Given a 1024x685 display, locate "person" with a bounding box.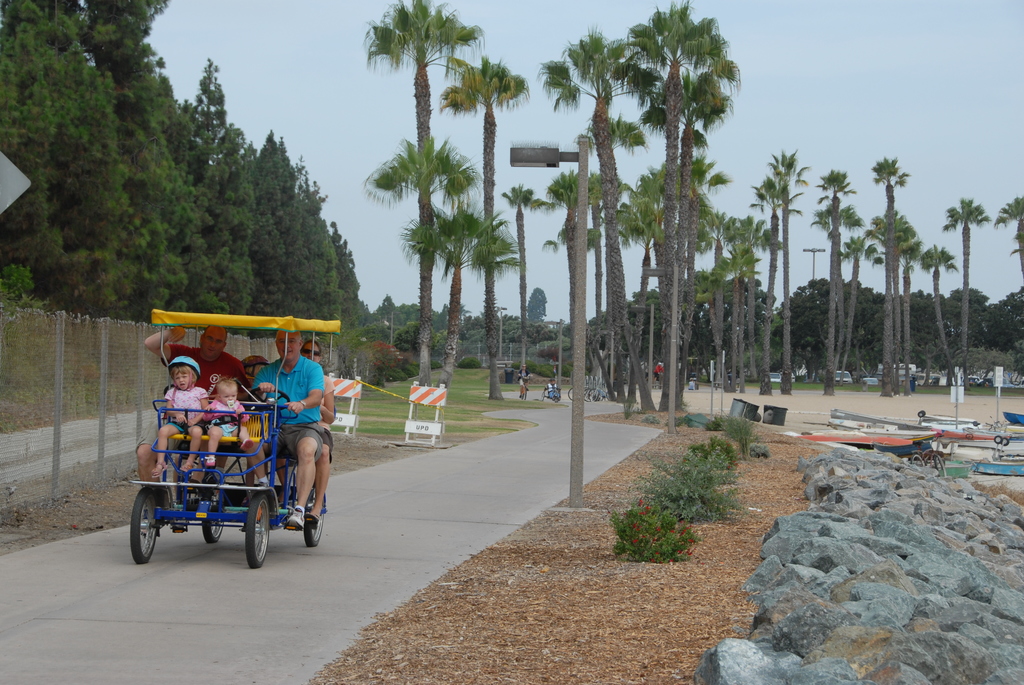
Located: x1=517, y1=363, x2=531, y2=398.
